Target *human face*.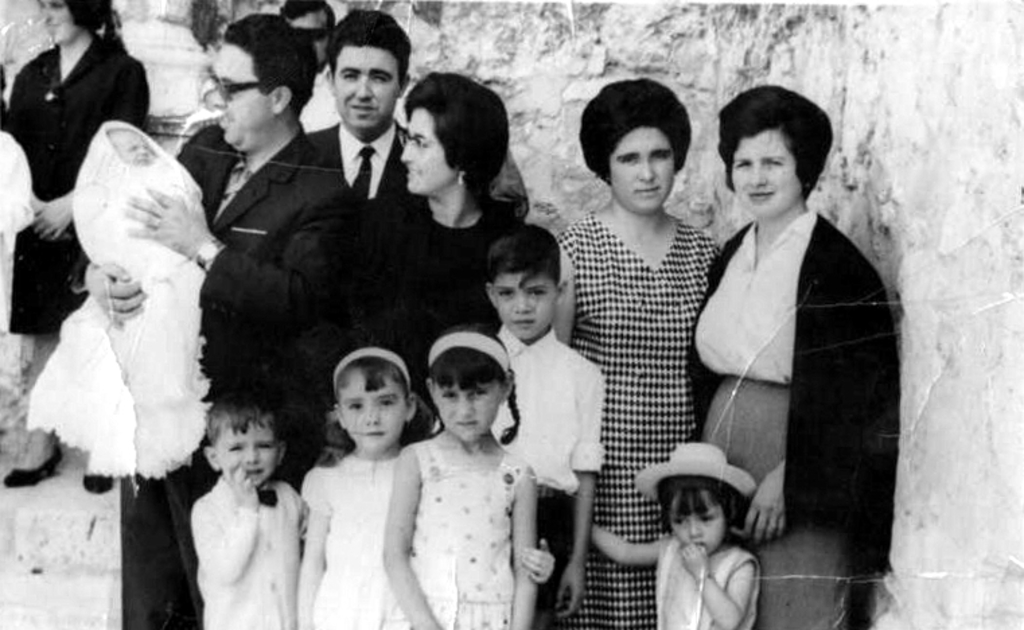
Target region: rect(427, 377, 507, 435).
